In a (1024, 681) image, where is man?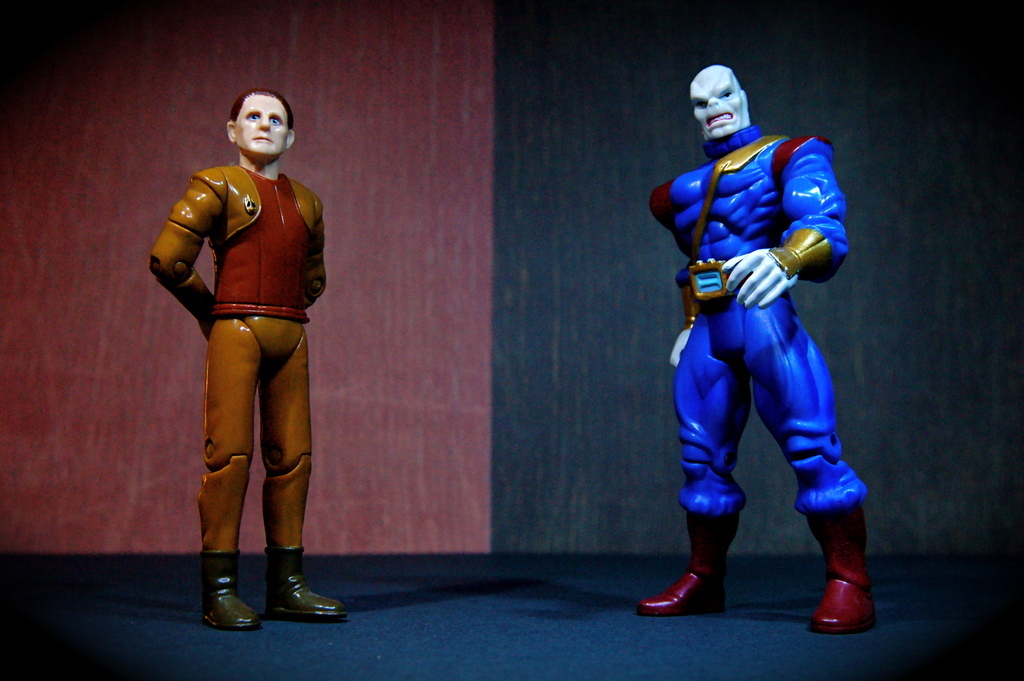
select_region(645, 65, 881, 632).
